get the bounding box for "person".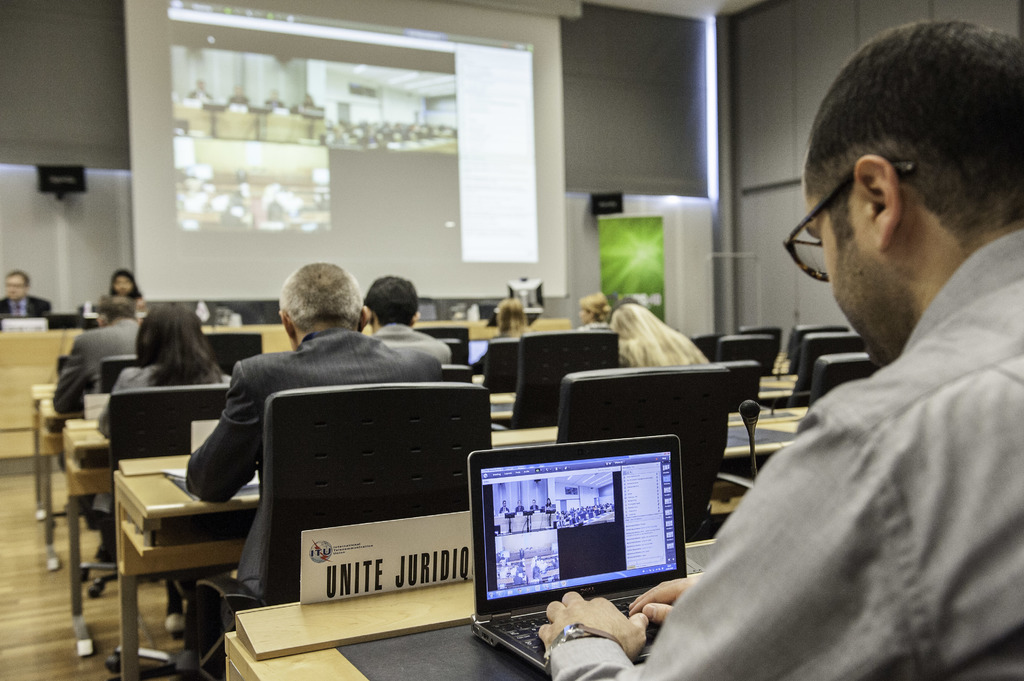
[0,268,51,335].
